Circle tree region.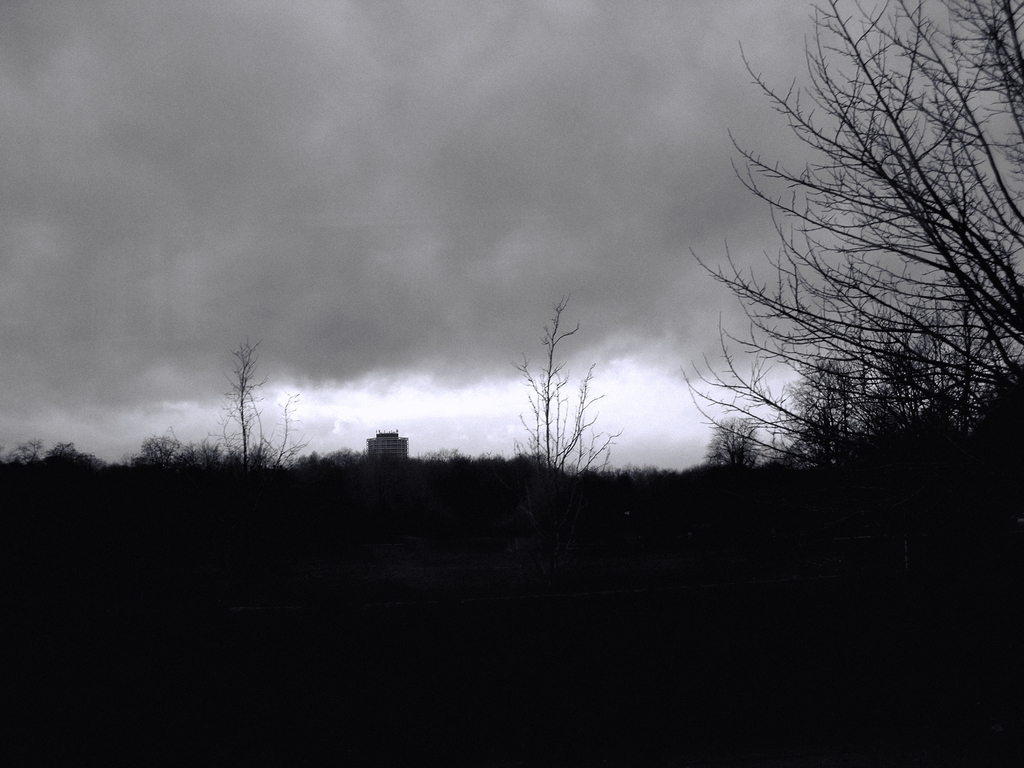
Region: (196,331,326,495).
